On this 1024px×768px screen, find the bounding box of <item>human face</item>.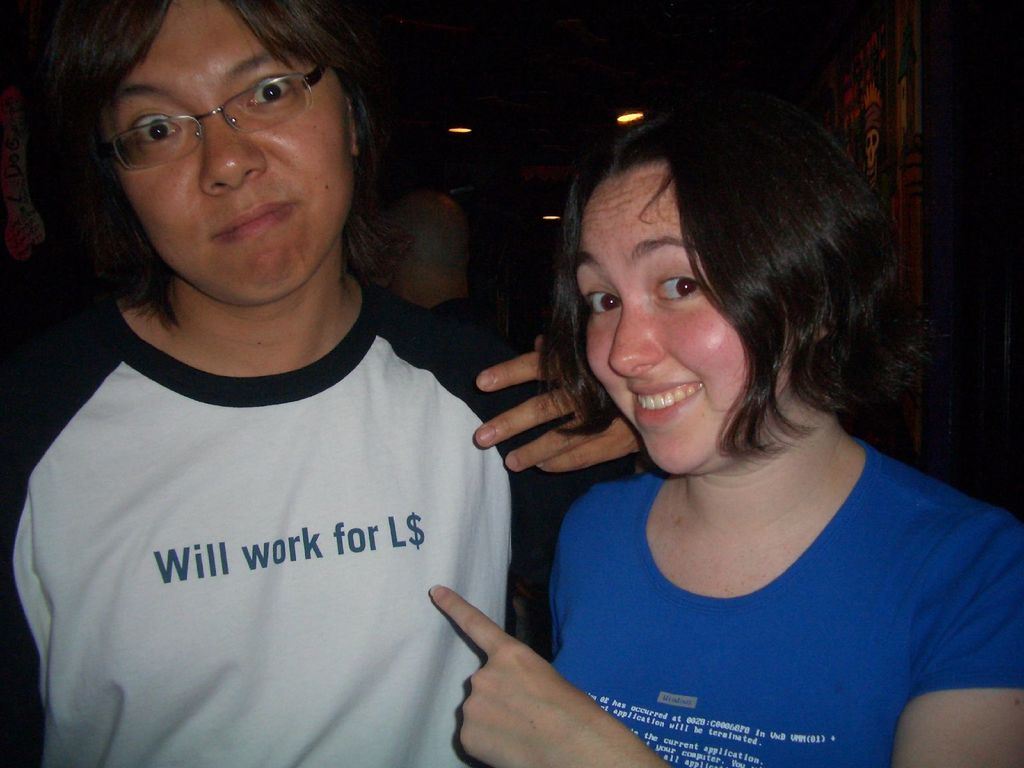
Bounding box: box=[577, 162, 756, 470].
